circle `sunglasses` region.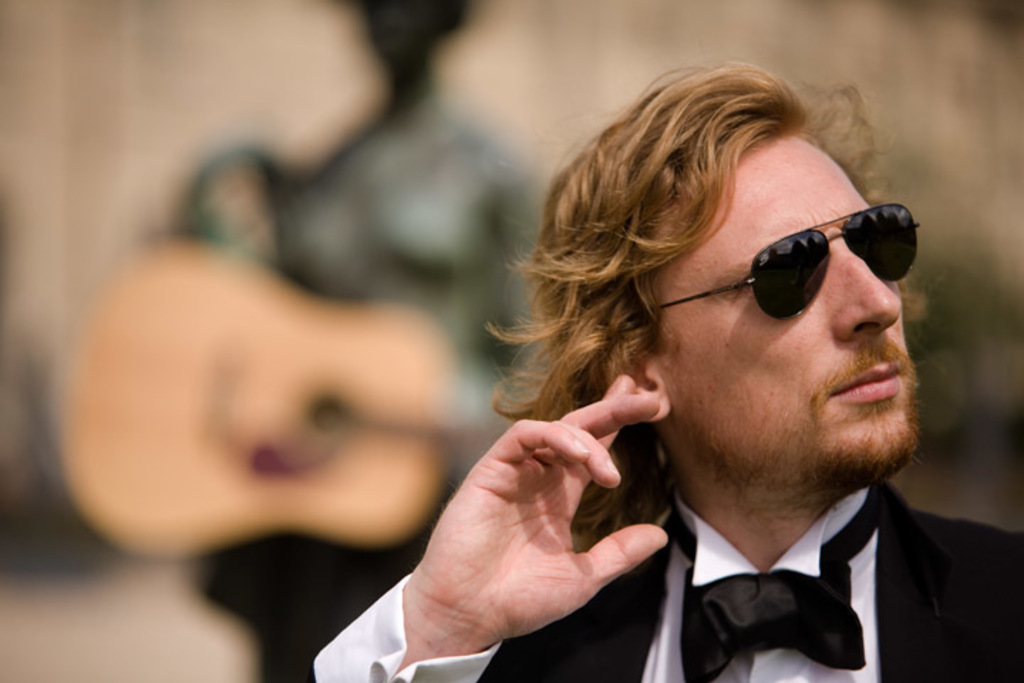
Region: (658,203,920,317).
